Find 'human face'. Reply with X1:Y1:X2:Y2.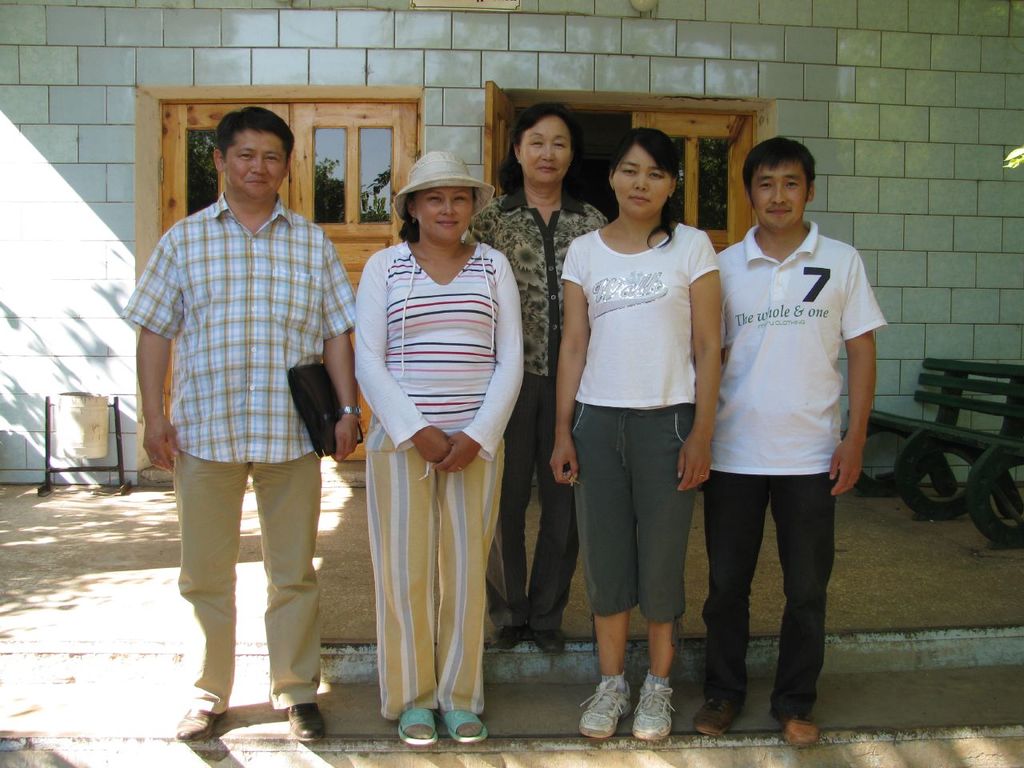
750:159:802:231.
